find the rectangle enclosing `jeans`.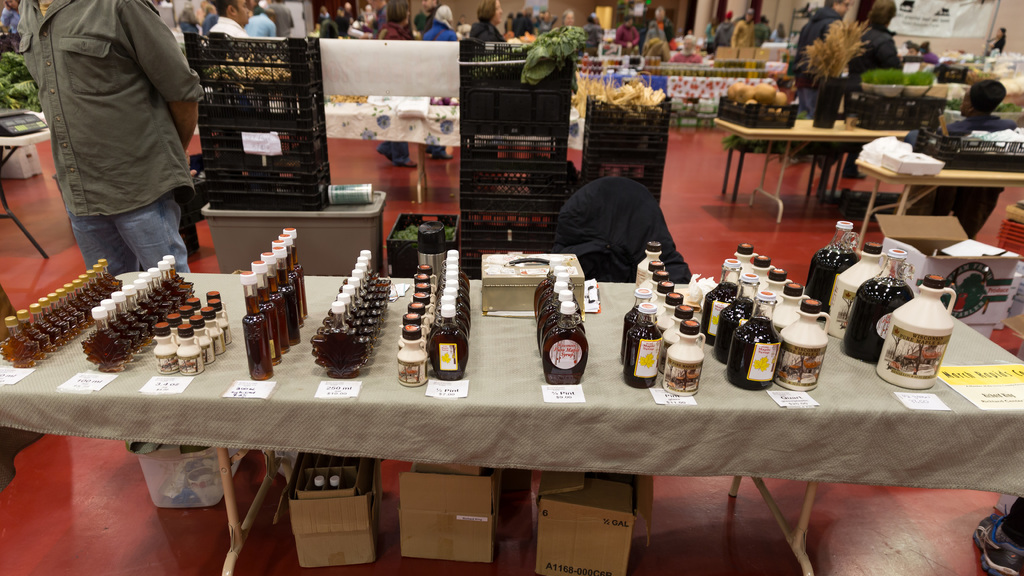
bbox=(92, 193, 179, 262).
